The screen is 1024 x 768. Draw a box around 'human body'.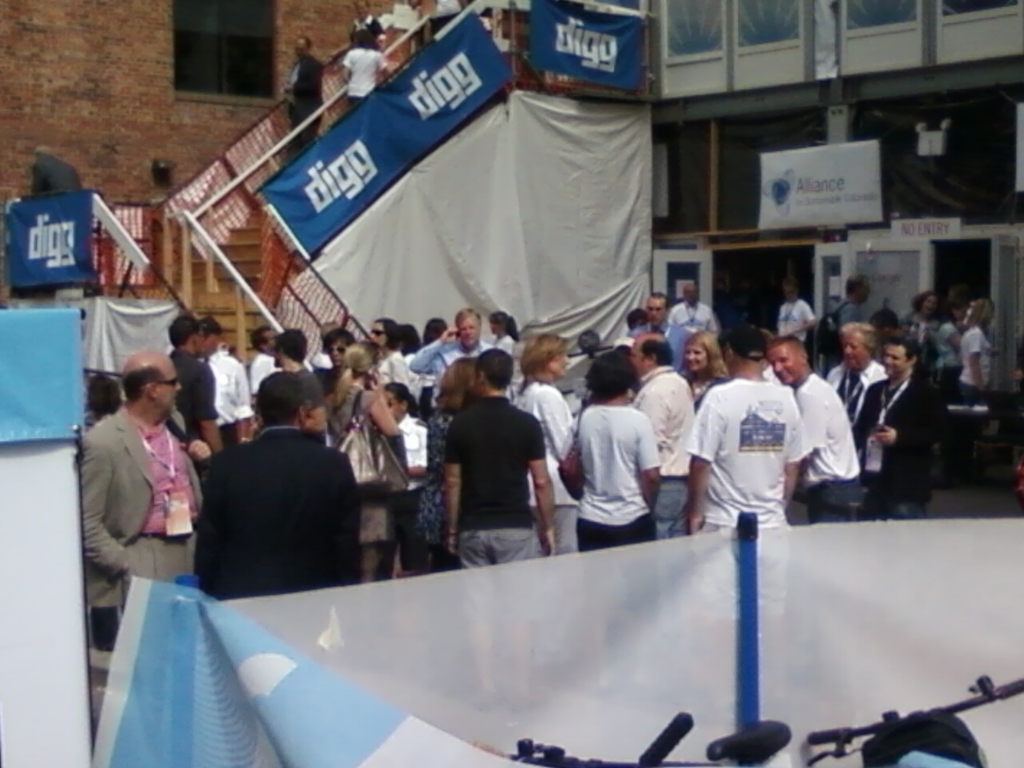
[406,310,490,402].
